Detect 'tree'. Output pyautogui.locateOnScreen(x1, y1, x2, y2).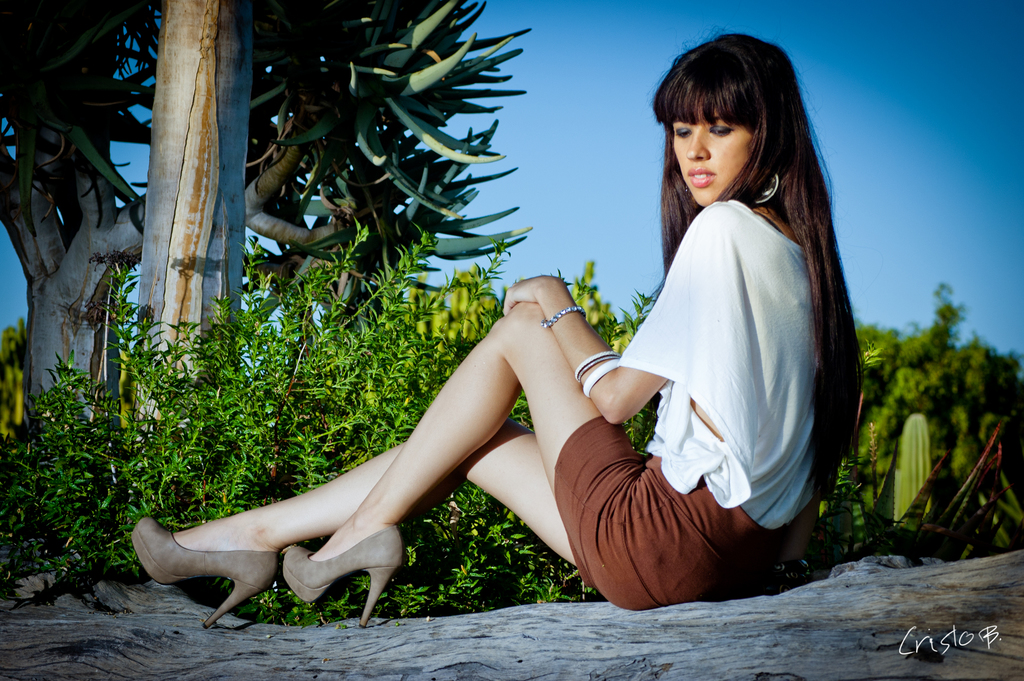
pyautogui.locateOnScreen(203, 19, 552, 347).
